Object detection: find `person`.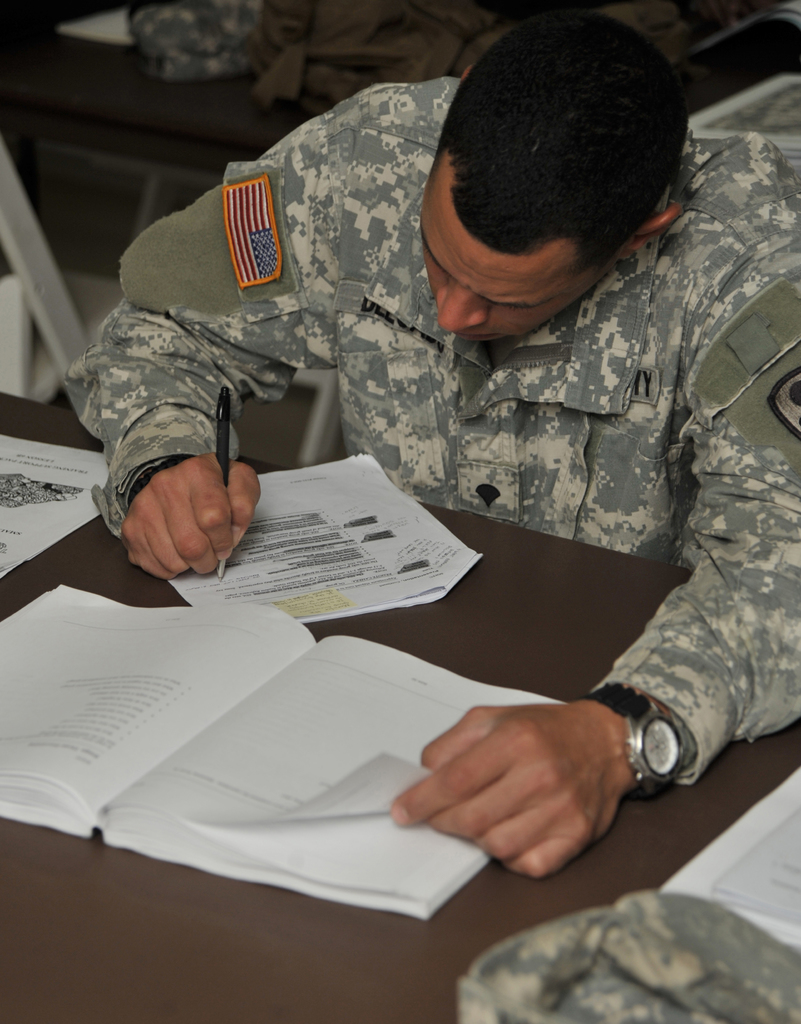
(left=65, top=13, right=800, bottom=884).
